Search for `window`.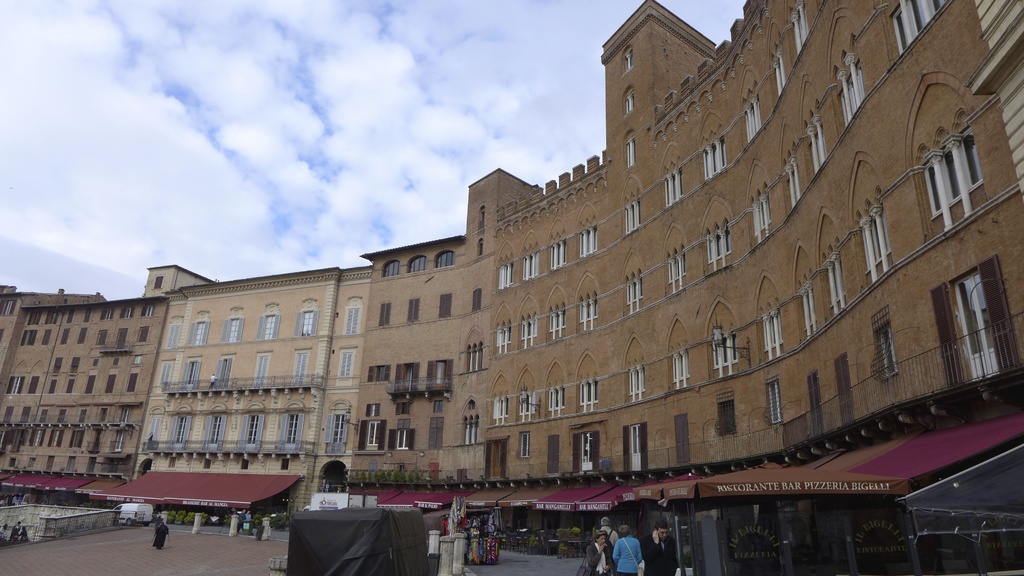
Found at region(102, 404, 111, 432).
